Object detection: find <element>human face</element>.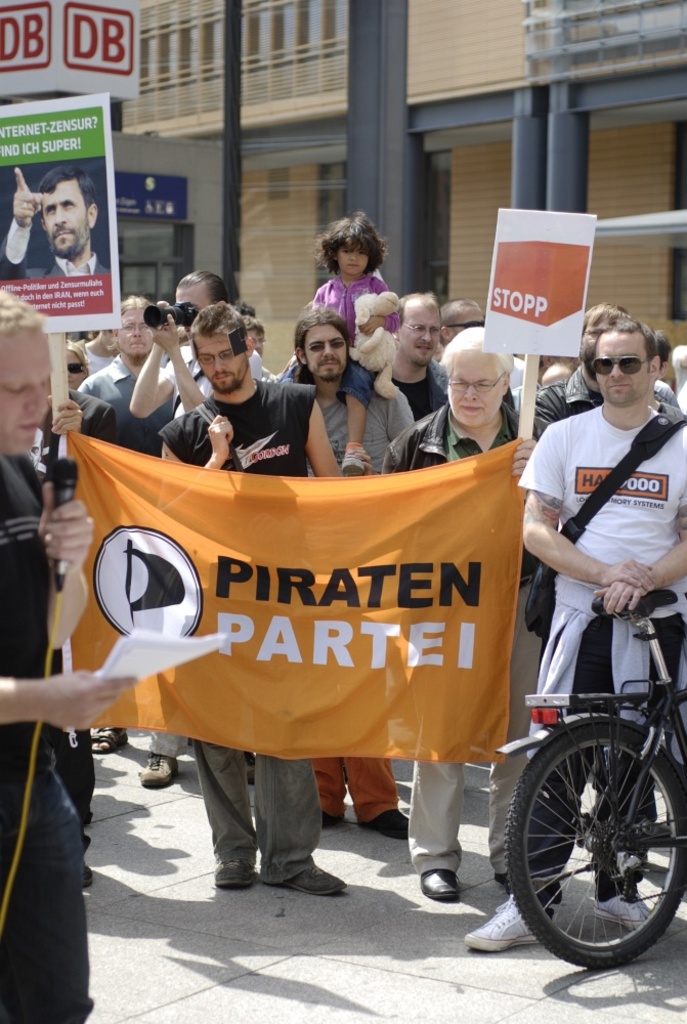
<bbox>43, 185, 89, 265</bbox>.
